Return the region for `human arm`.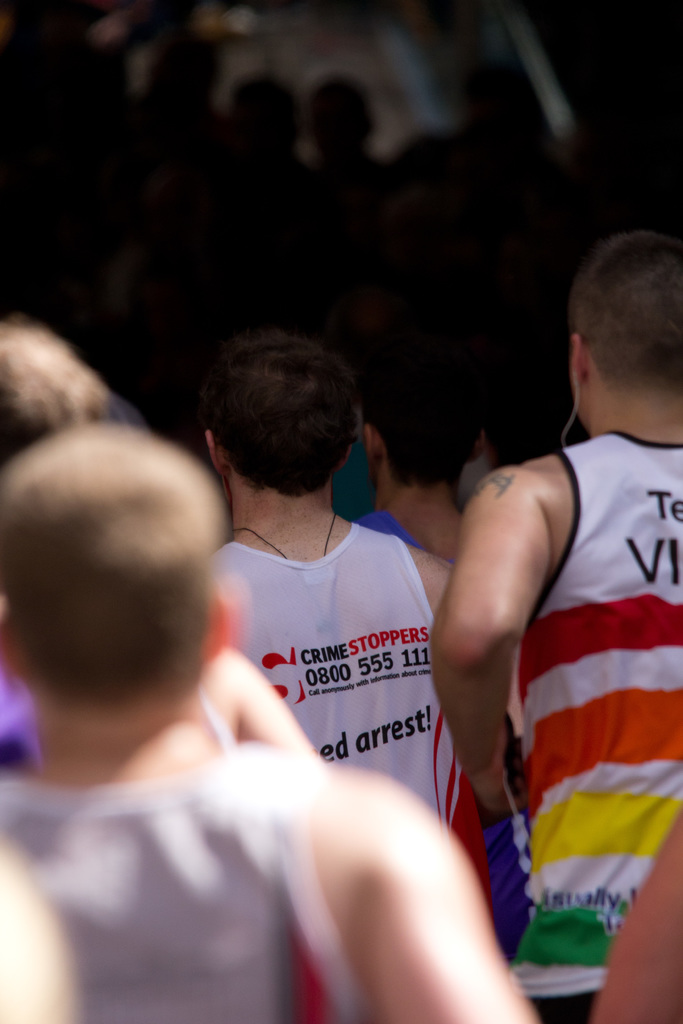
BBox(585, 805, 682, 1023).
